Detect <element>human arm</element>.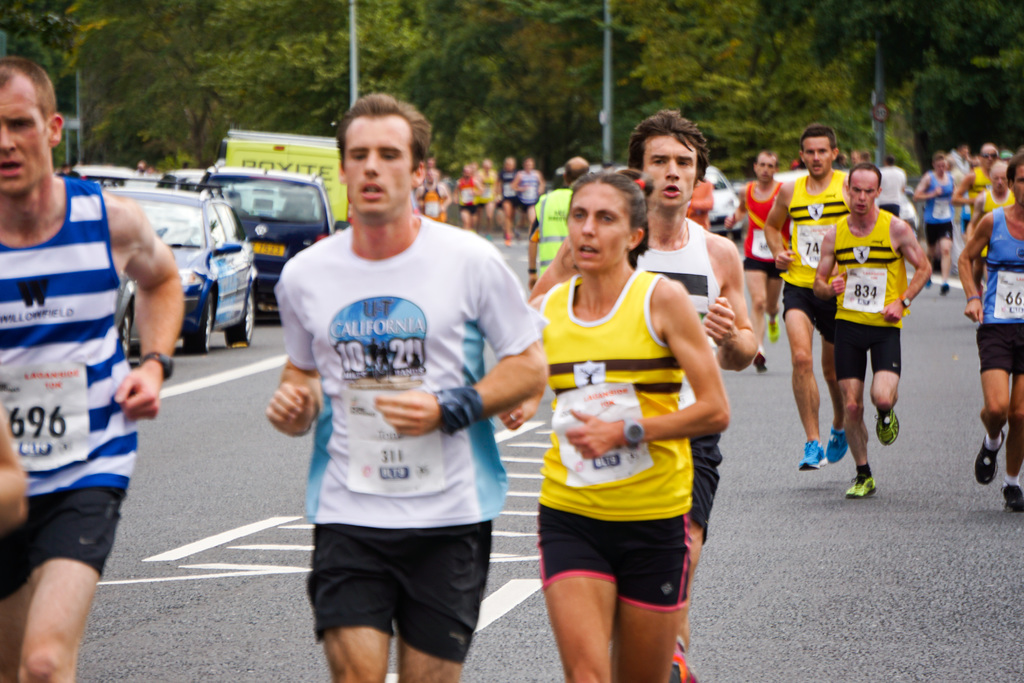
Detected at detection(722, 190, 744, 226).
